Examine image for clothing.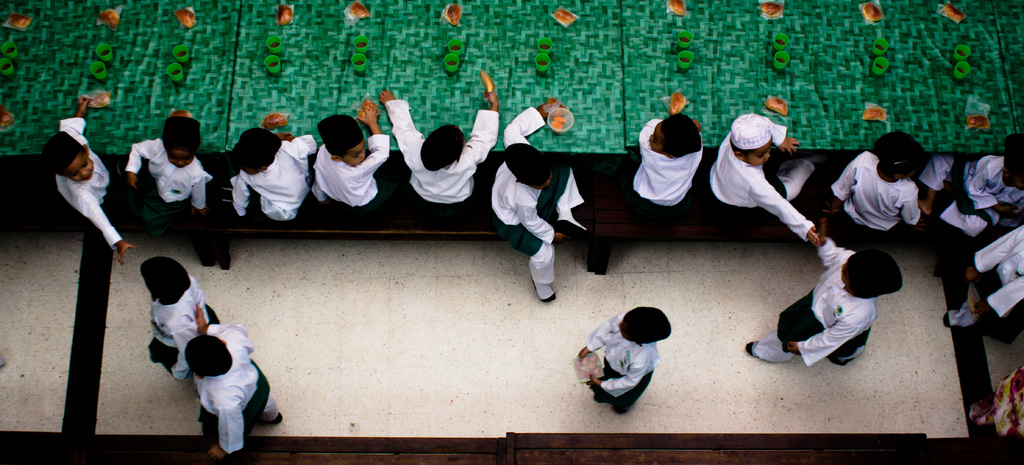
Examination result: rect(627, 118, 710, 216).
